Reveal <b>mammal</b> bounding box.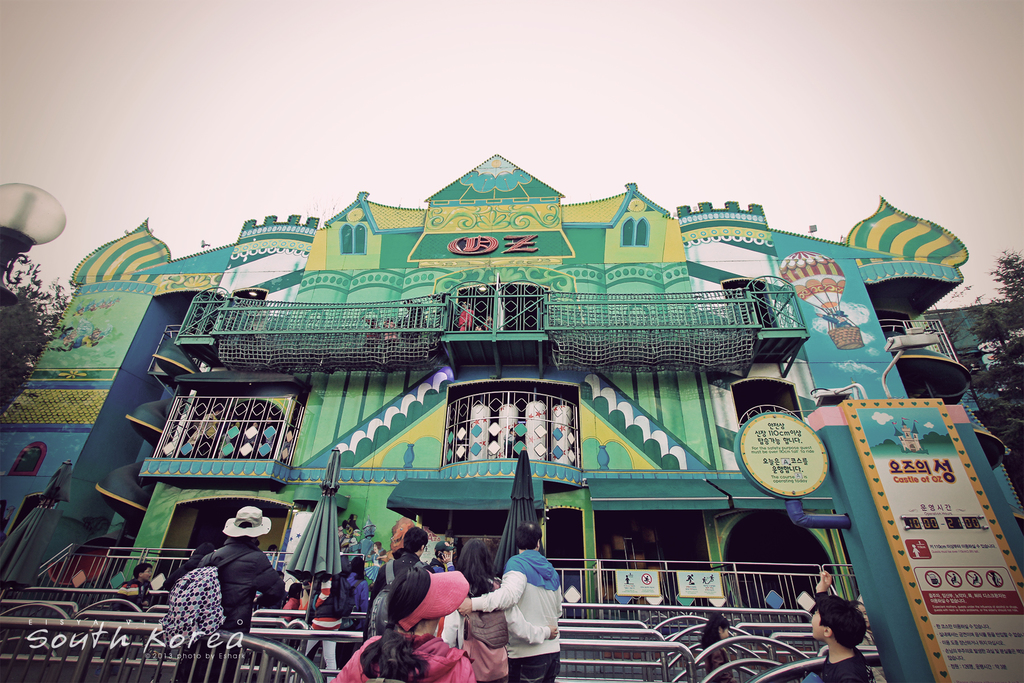
Revealed: 438 538 565 649.
